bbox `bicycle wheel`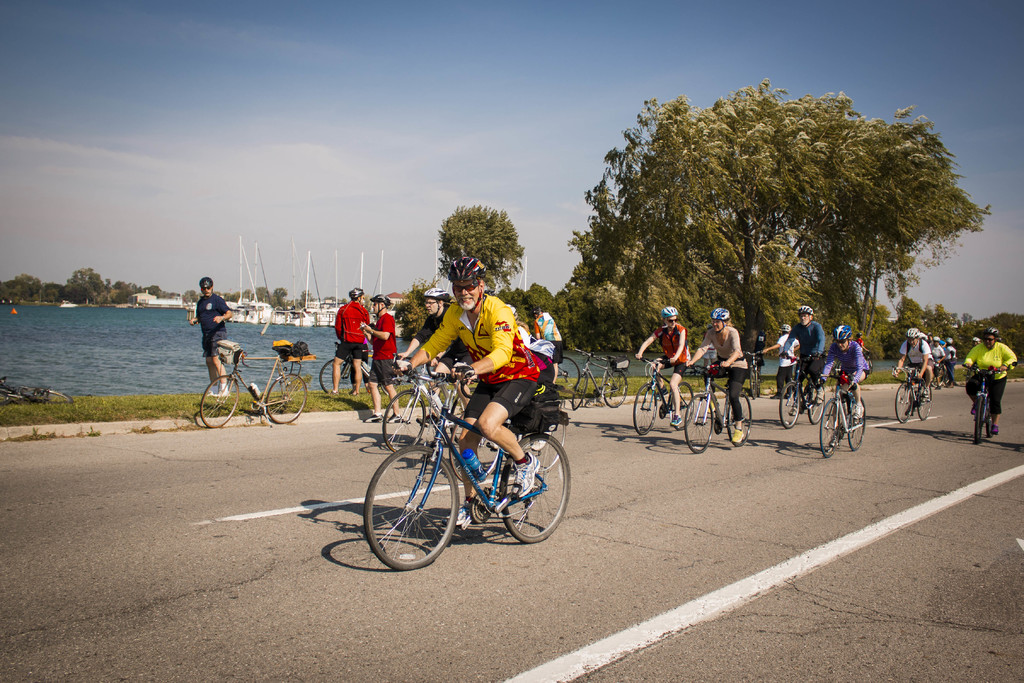
917:384:932:422
